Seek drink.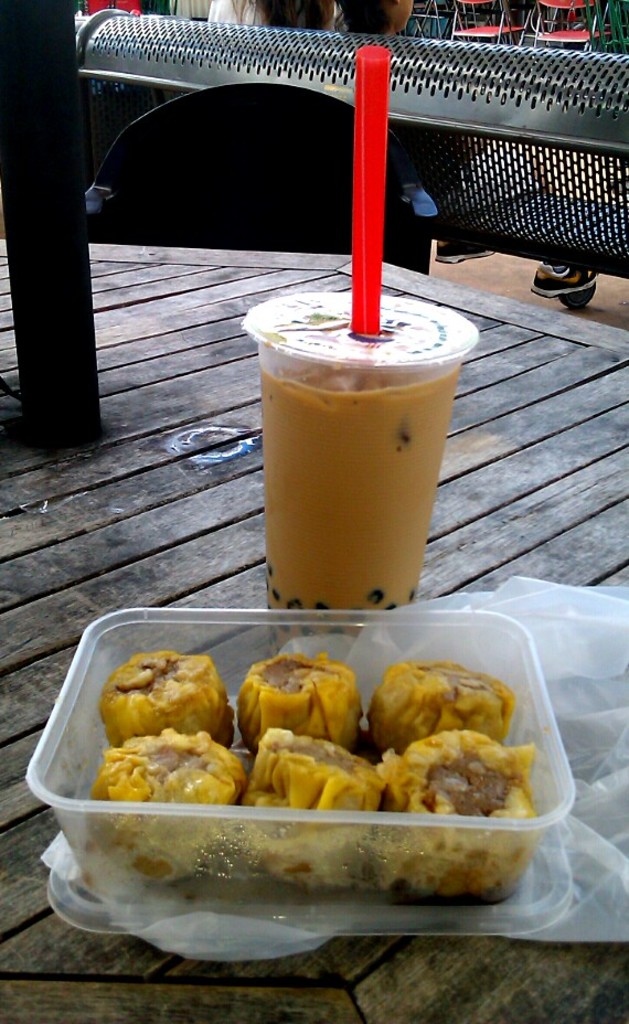
[left=231, top=276, right=461, bottom=625].
